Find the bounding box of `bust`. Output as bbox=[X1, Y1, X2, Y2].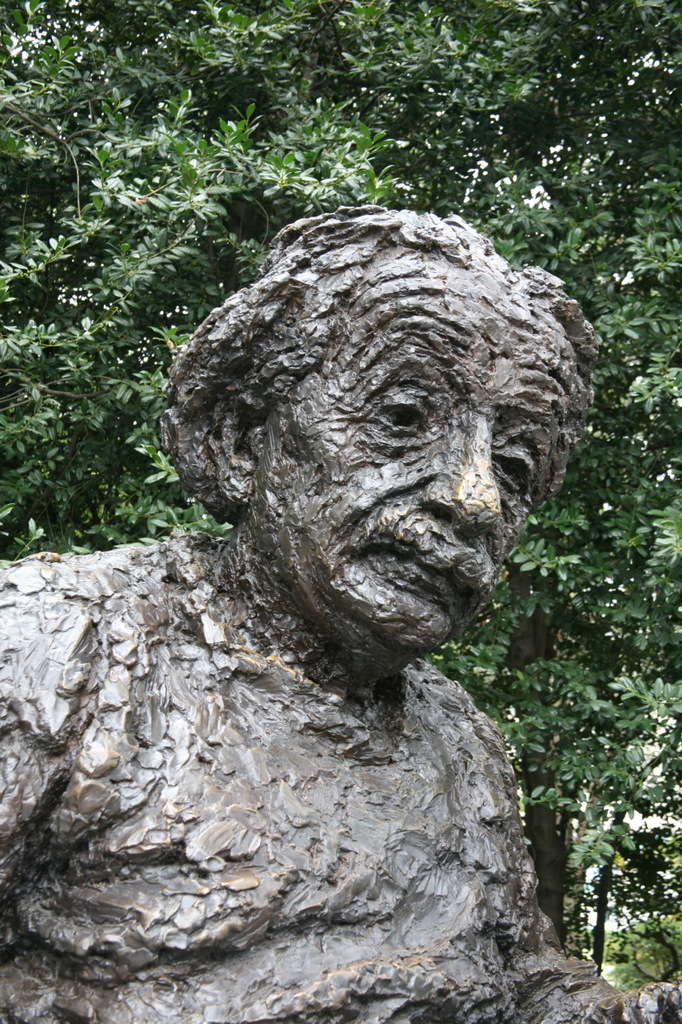
bbox=[0, 202, 621, 1023].
